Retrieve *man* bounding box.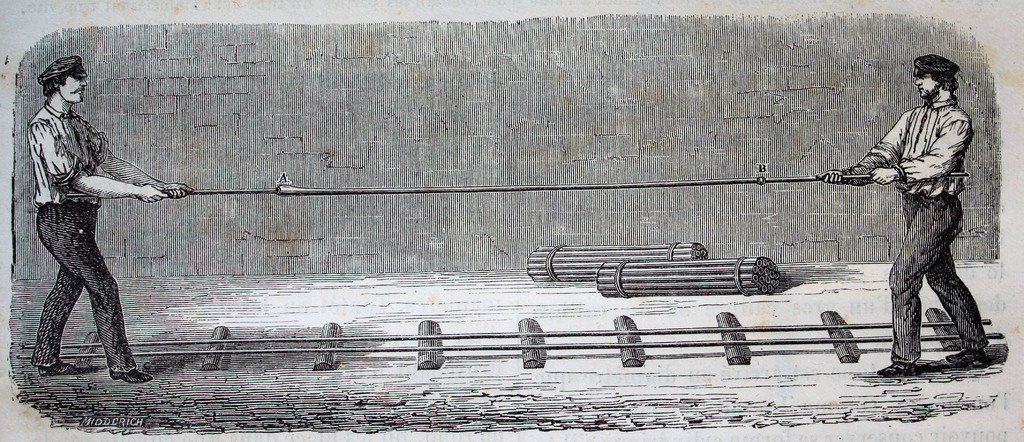
Bounding box: box=[840, 54, 991, 384].
